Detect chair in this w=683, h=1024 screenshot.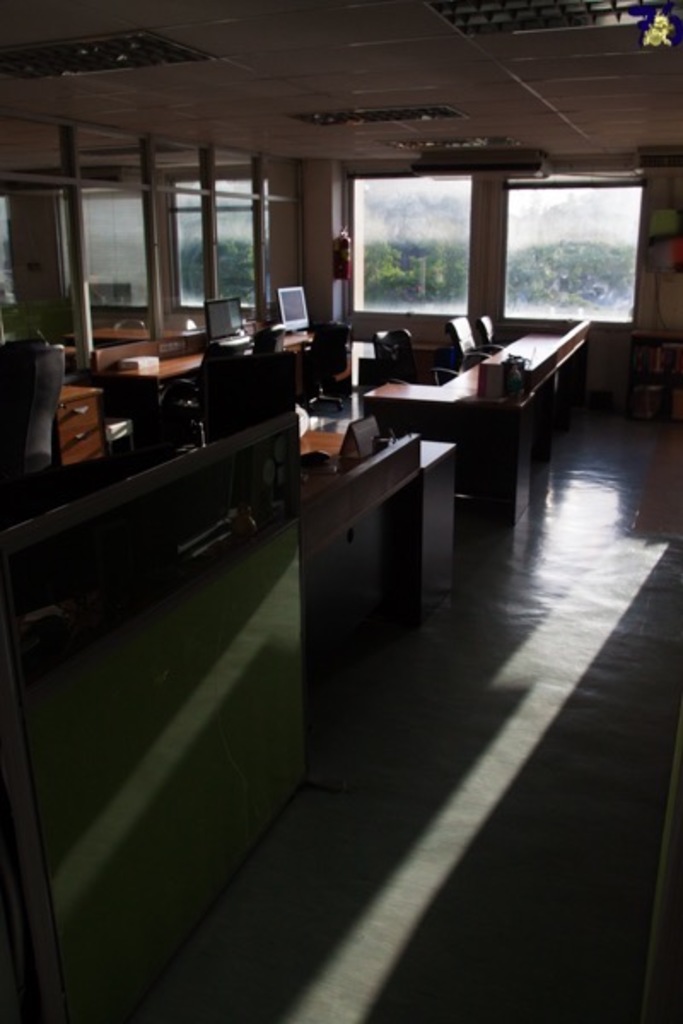
Detection: [155,343,249,442].
